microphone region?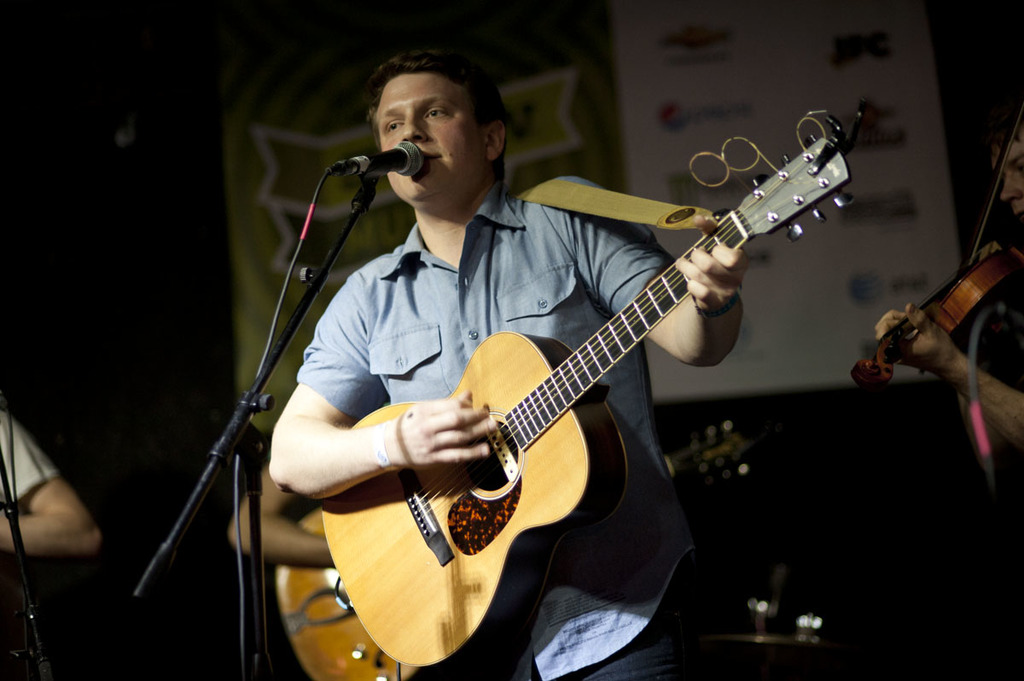
bbox(340, 137, 433, 207)
